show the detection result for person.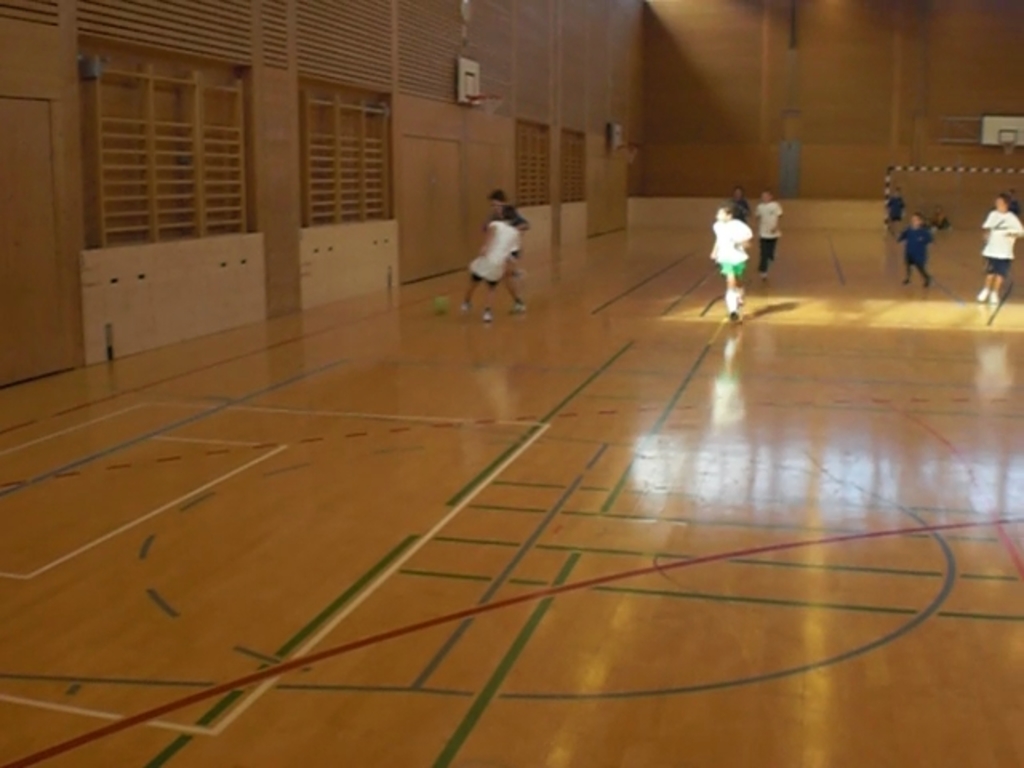
Rect(710, 203, 757, 323).
